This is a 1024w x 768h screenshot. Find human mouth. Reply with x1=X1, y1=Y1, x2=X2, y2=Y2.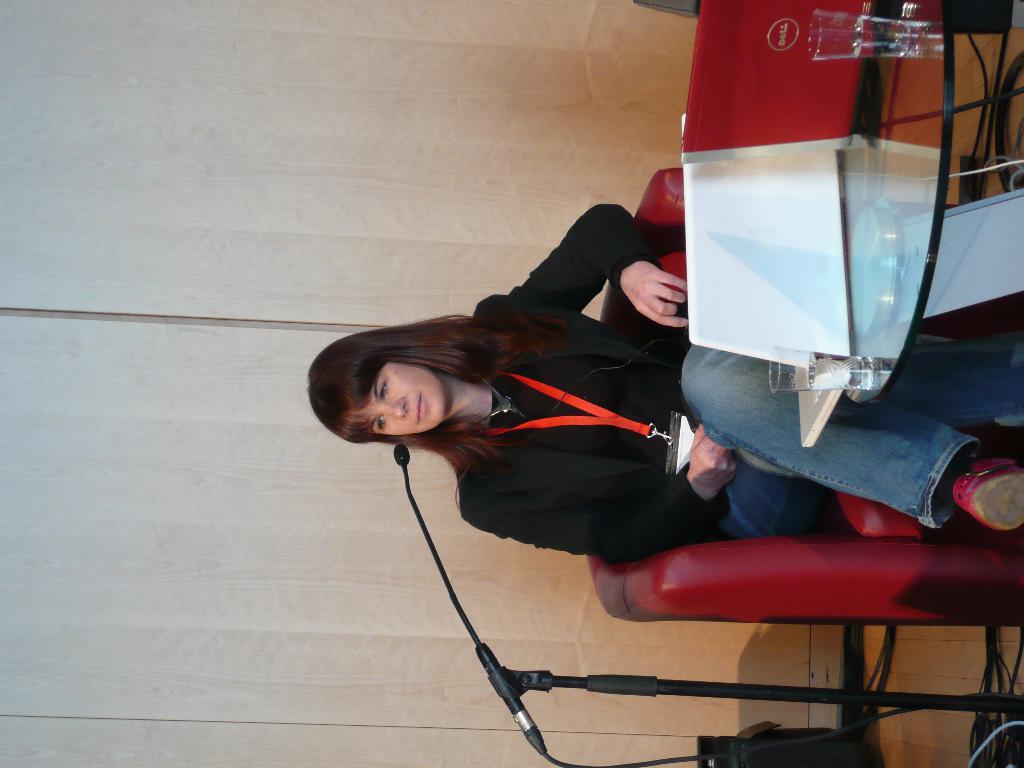
x1=417, y1=394, x2=426, y2=426.
